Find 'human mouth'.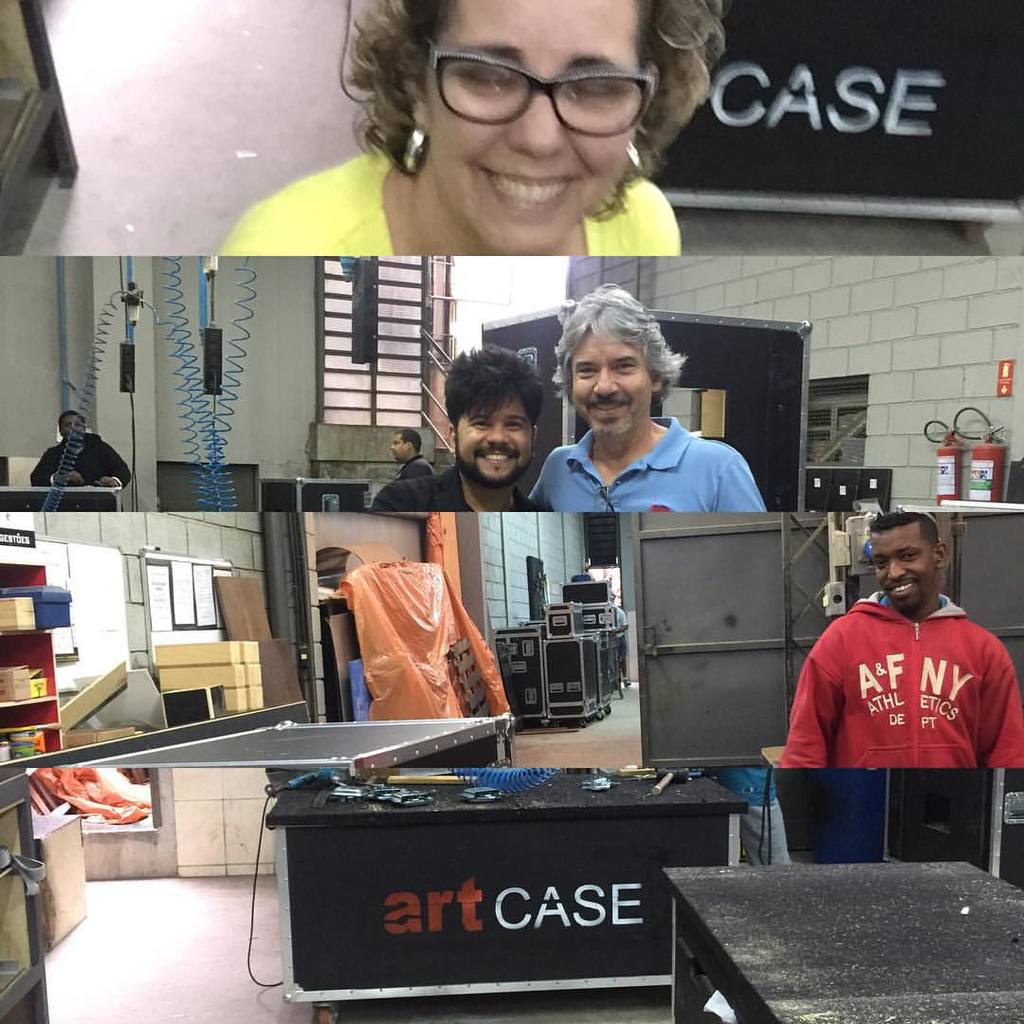
[482, 452, 518, 465].
